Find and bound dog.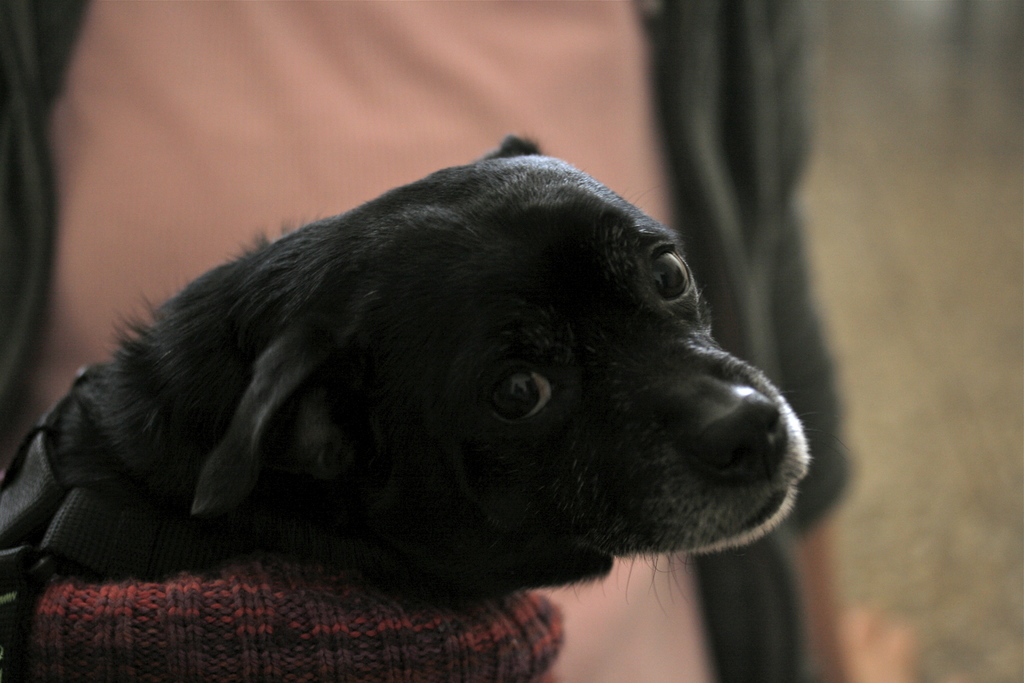
Bound: crop(0, 131, 842, 596).
